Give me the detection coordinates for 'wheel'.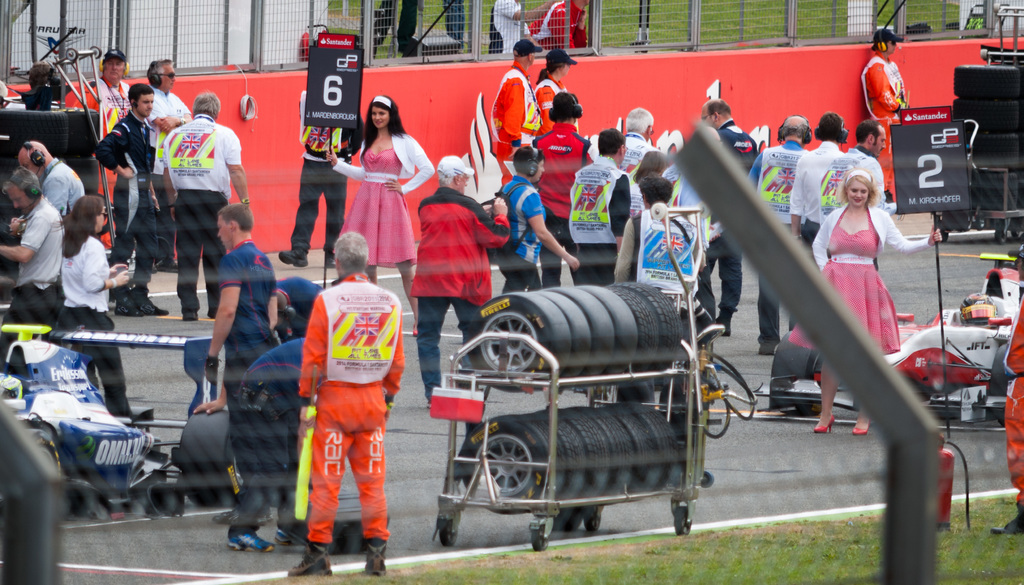
<bbox>771, 317, 829, 413</bbox>.
